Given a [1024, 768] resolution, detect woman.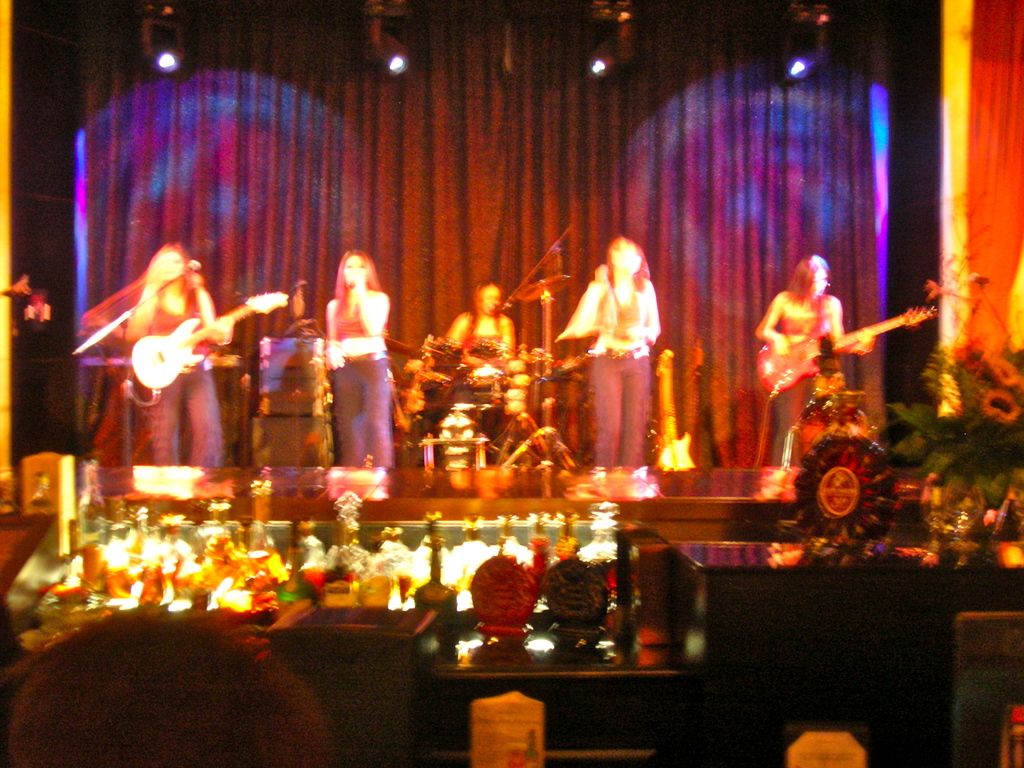
(567,239,662,471).
